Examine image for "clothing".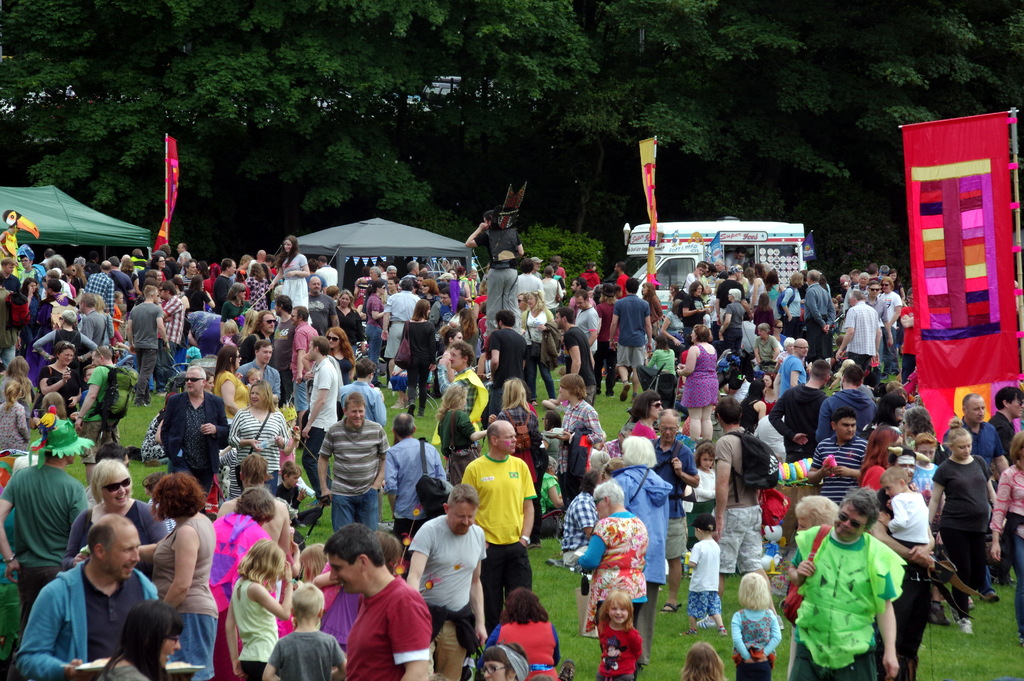
Examination result: rect(805, 282, 834, 361).
